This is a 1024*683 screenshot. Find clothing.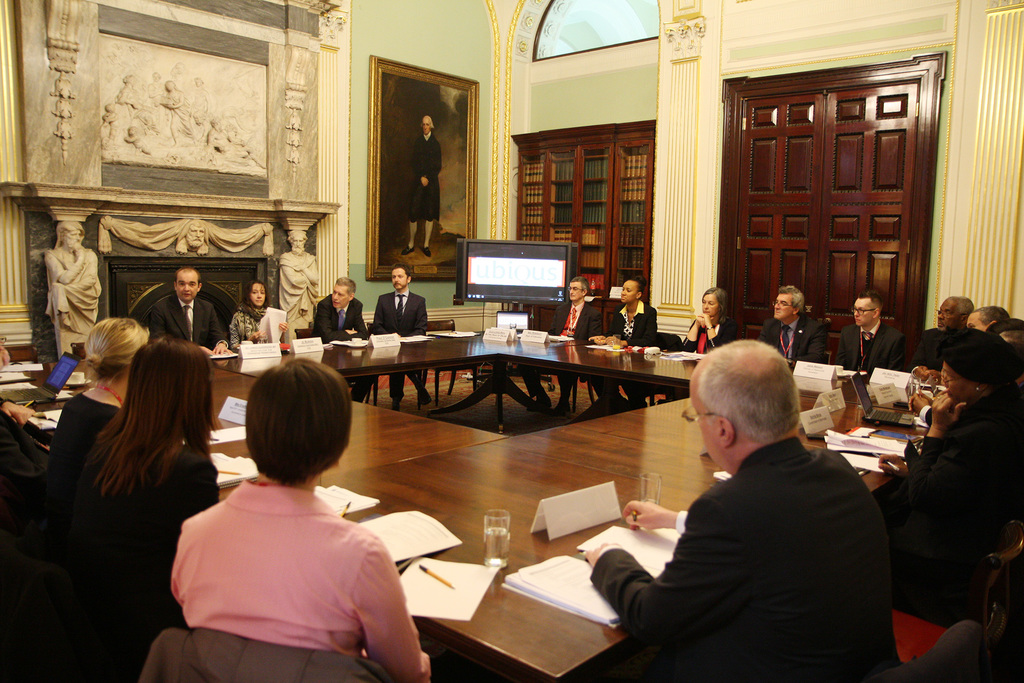
Bounding box: crop(822, 324, 913, 366).
